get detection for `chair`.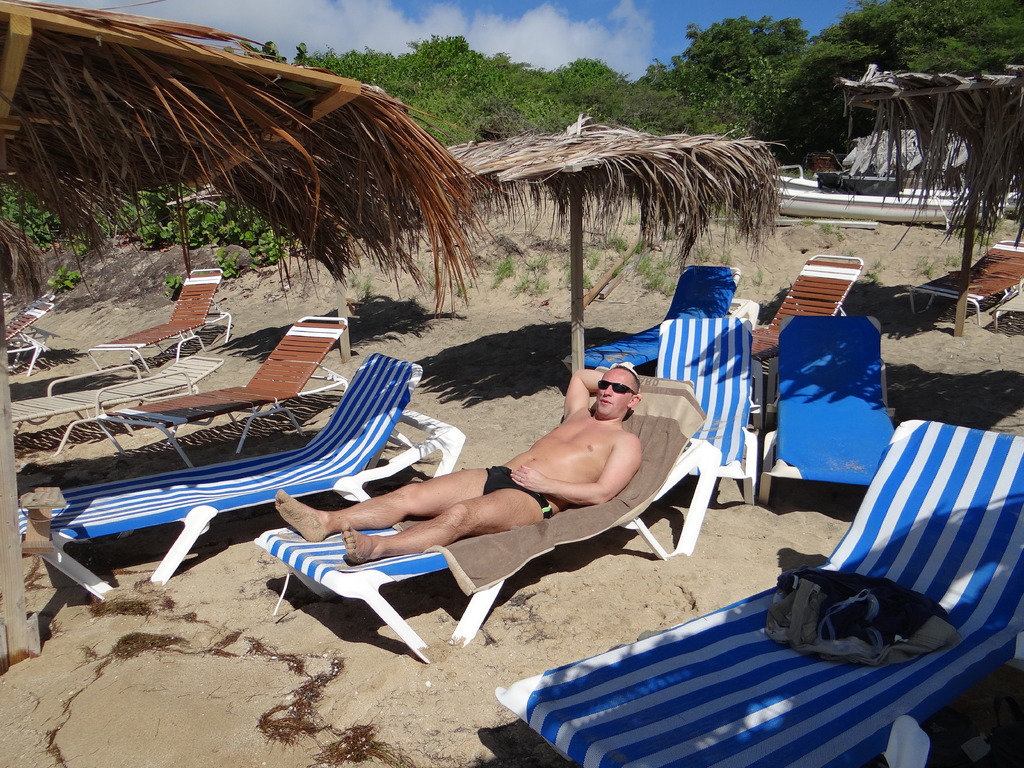
Detection: bbox=(491, 424, 1023, 766).
